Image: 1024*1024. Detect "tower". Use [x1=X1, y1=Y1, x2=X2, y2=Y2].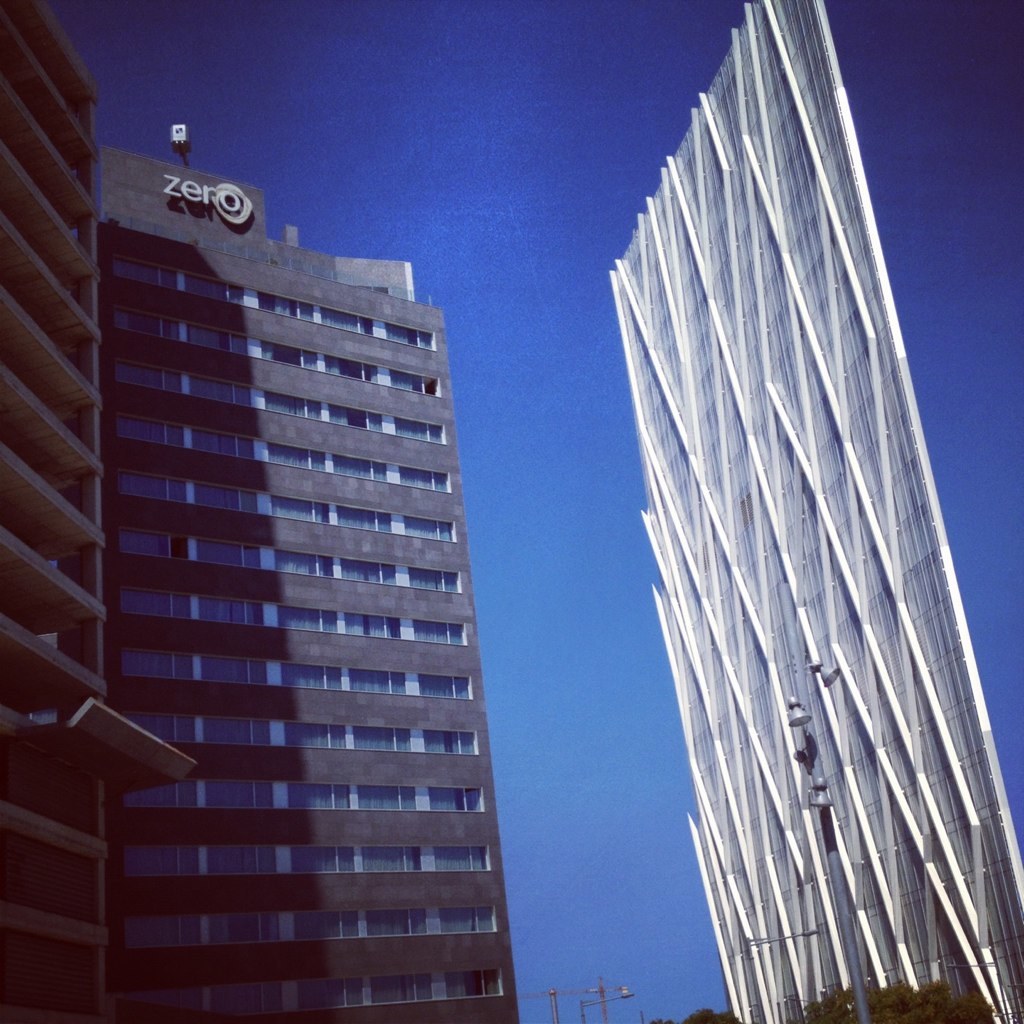
[x1=9, y1=3, x2=181, y2=1023].
